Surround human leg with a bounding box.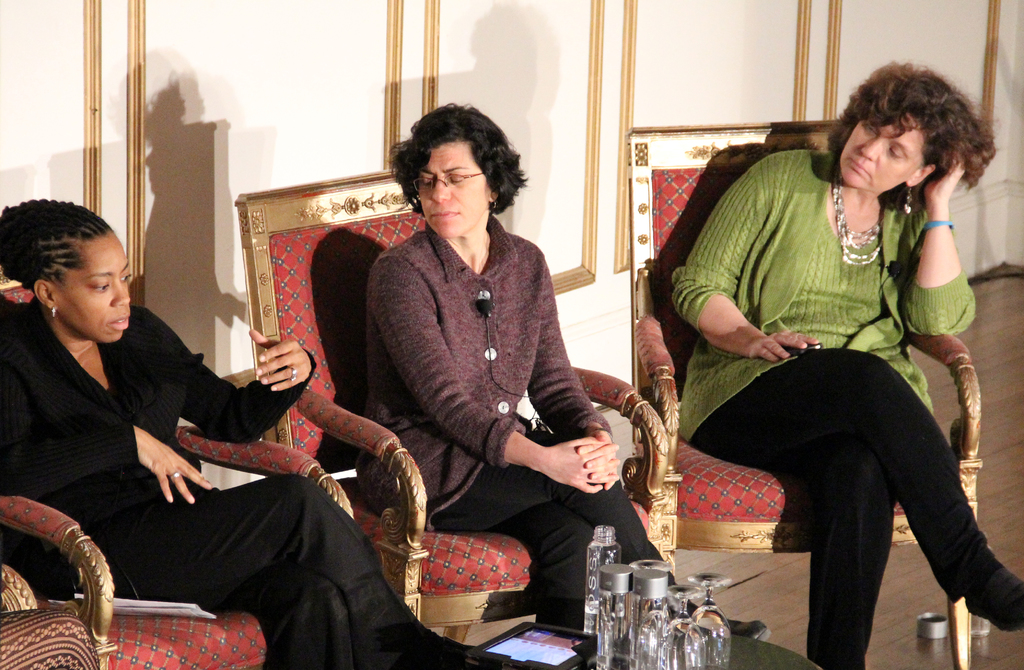
749, 442, 886, 669.
